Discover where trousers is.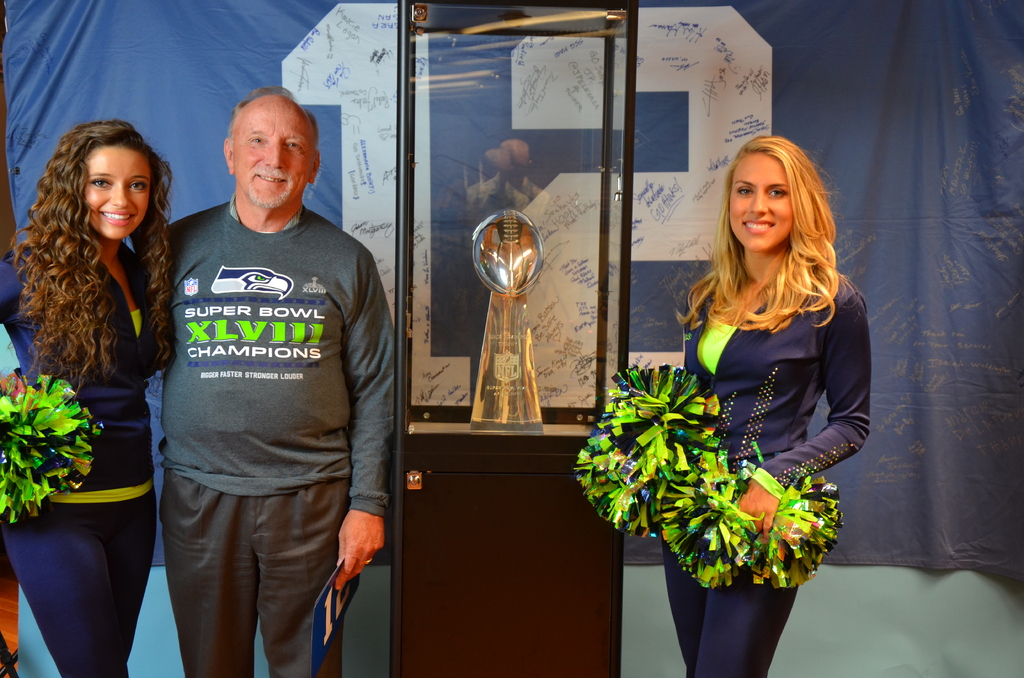
Discovered at (x1=158, y1=468, x2=353, y2=677).
